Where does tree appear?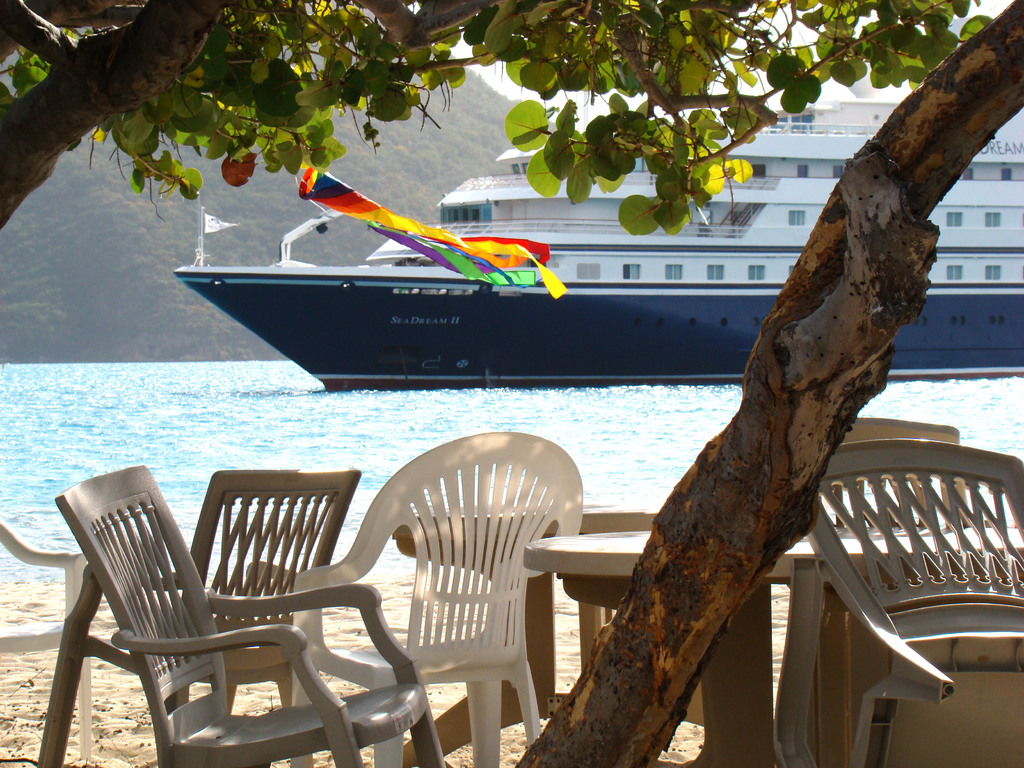
Appears at region(513, 0, 1023, 767).
